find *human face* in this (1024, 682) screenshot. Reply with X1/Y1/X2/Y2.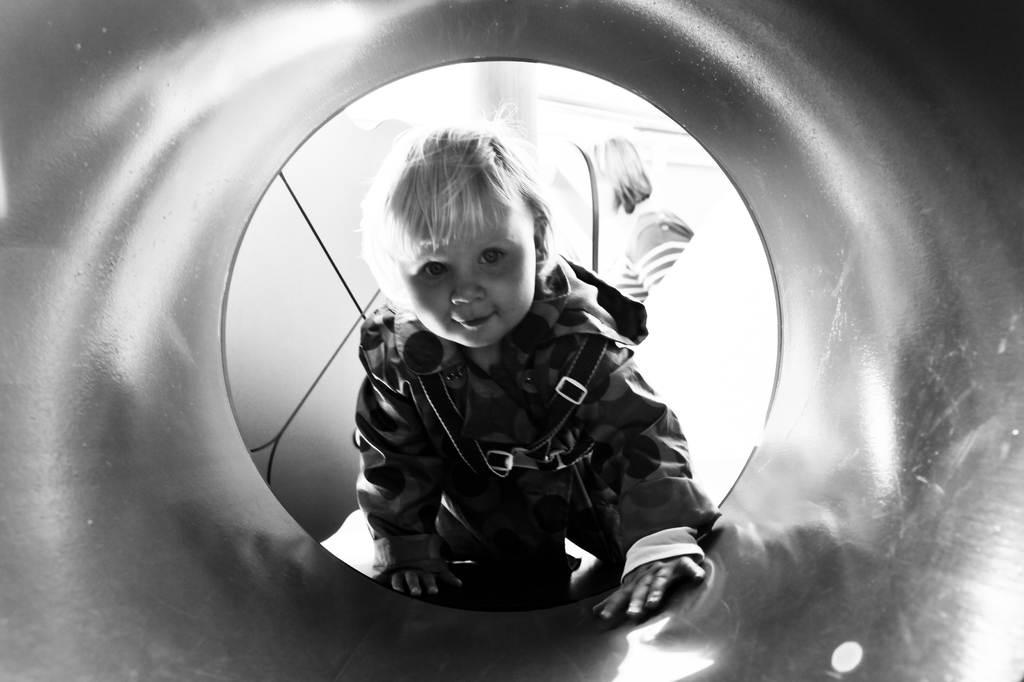
378/191/548/338.
